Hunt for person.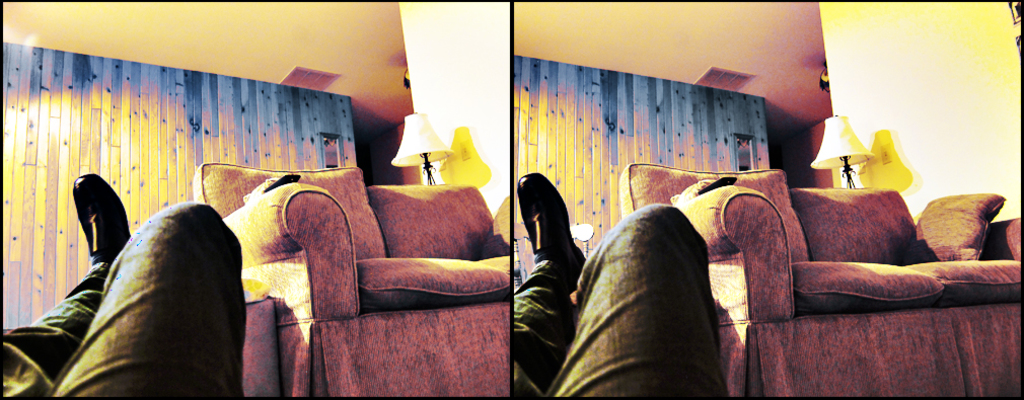
Hunted down at 0:172:257:399.
